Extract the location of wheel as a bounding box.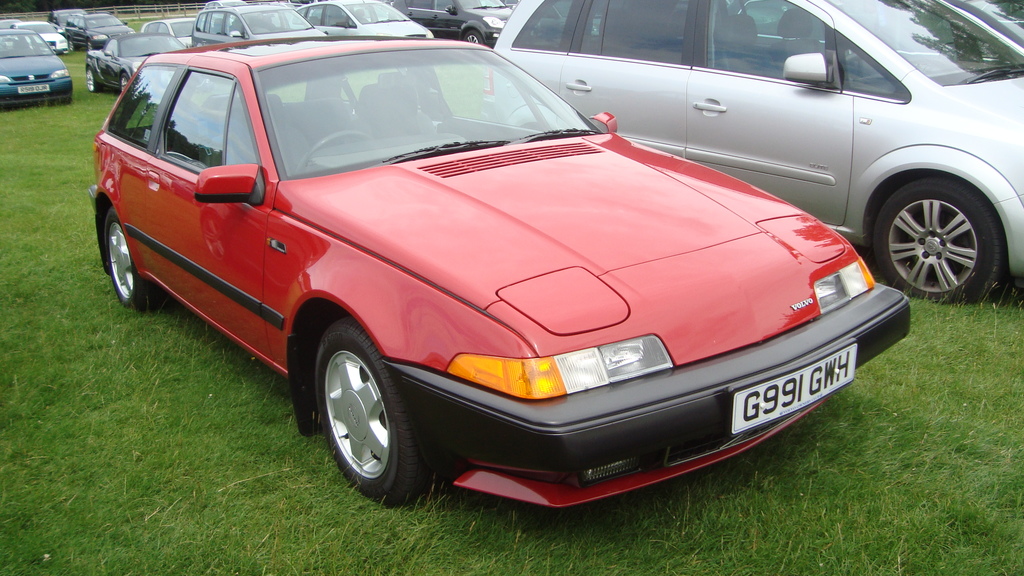
box=[70, 41, 76, 51].
